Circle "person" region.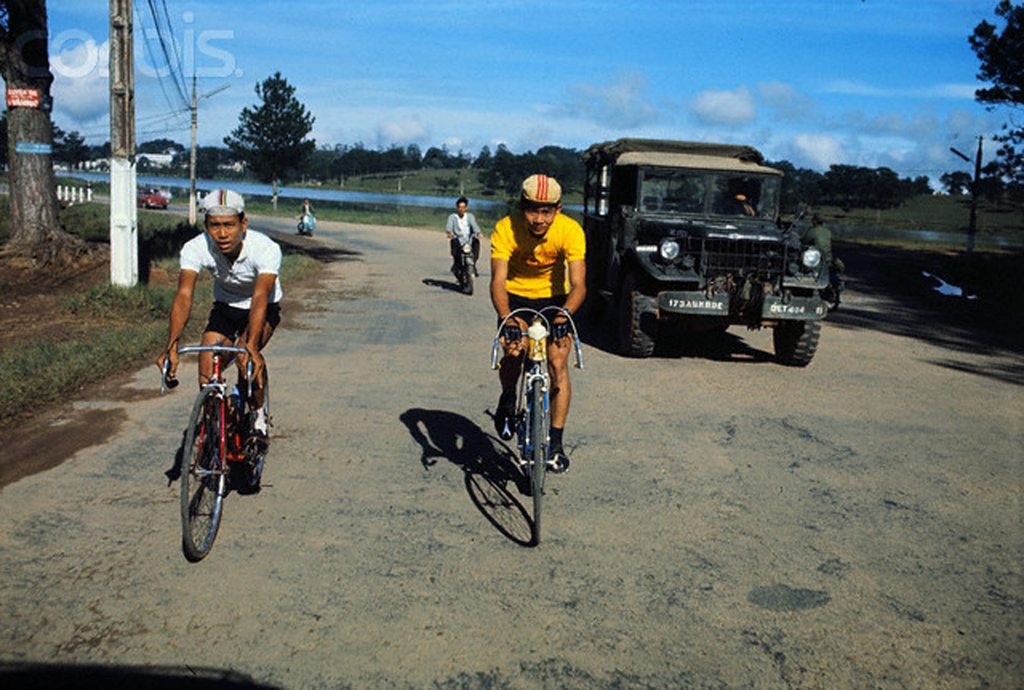
Region: detection(446, 196, 483, 281).
